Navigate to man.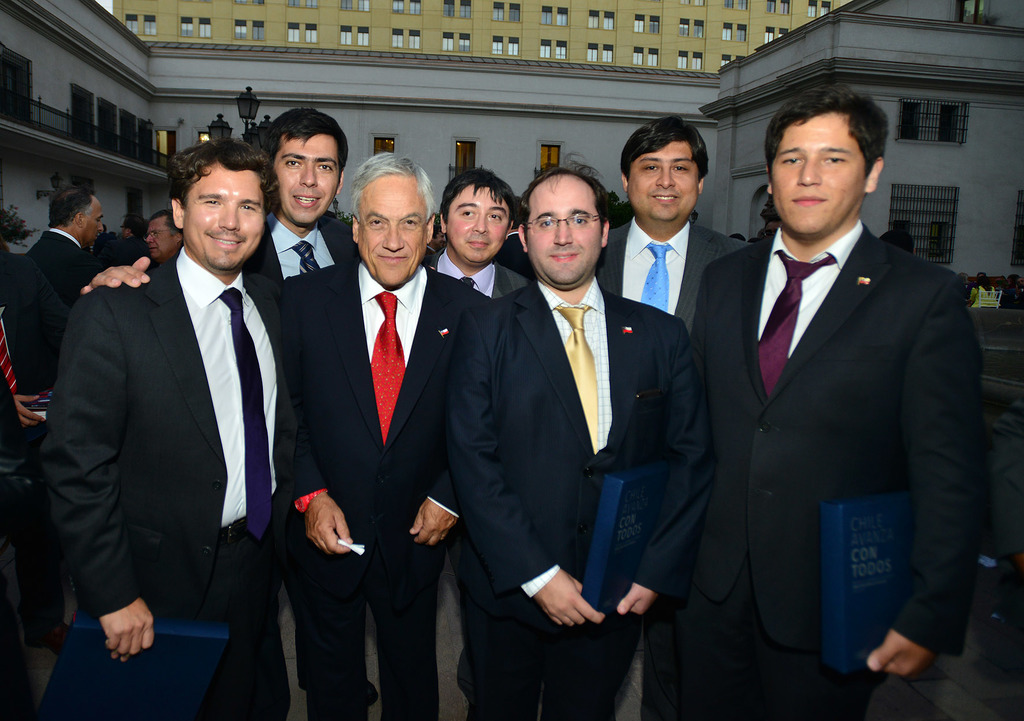
Navigation target: <box>144,209,188,260</box>.
